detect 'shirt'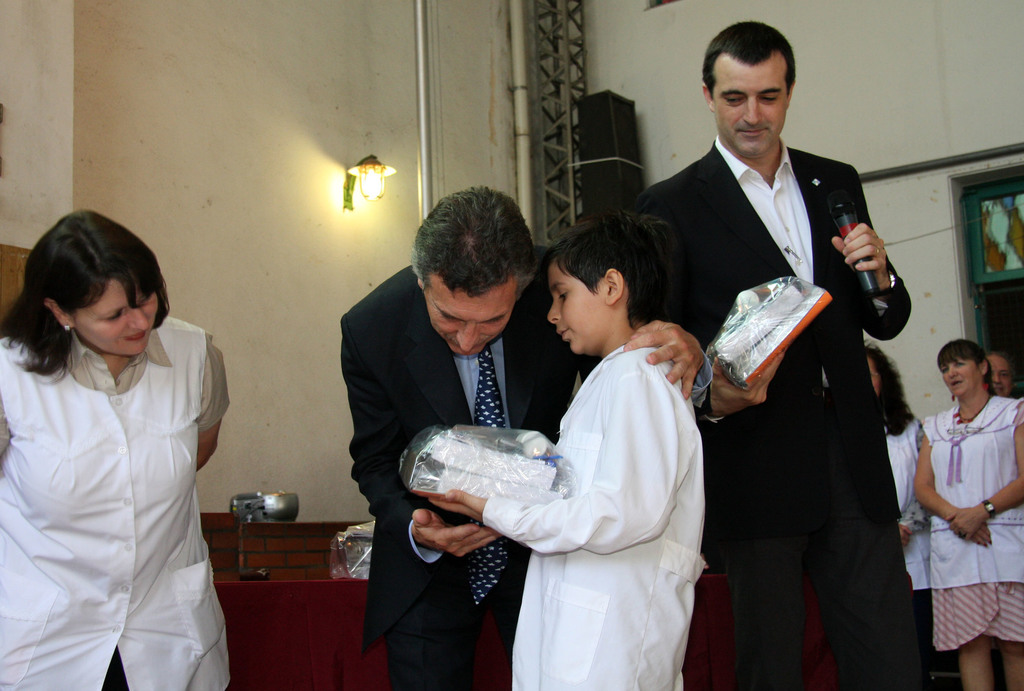
select_region(406, 339, 502, 567)
